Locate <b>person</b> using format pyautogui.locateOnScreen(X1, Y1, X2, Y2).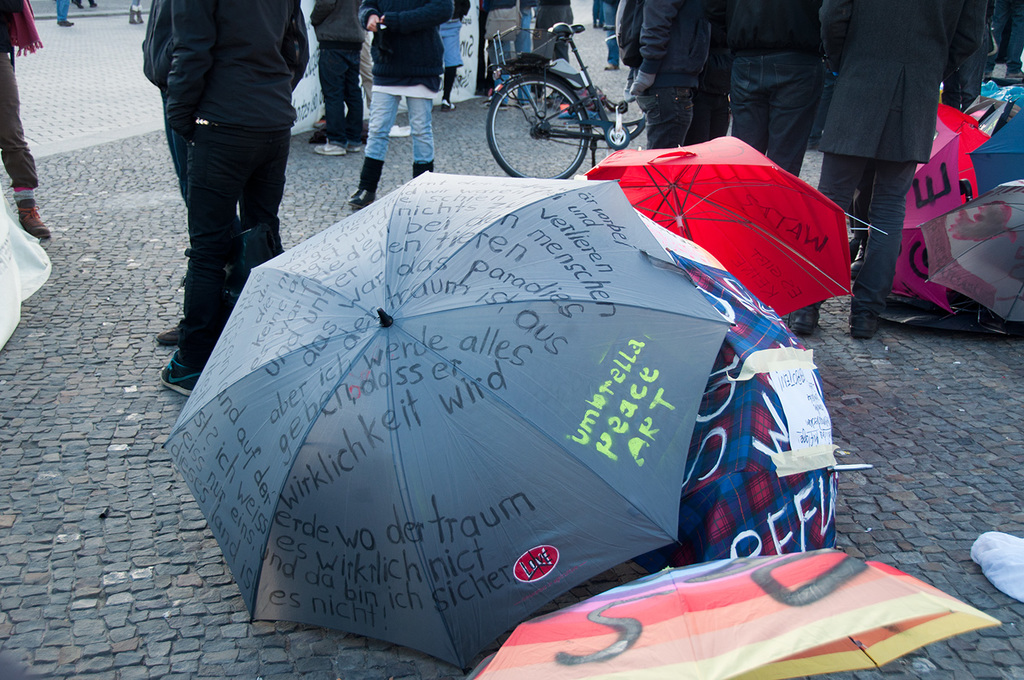
pyautogui.locateOnScreen(145, 0, 241, 245).
